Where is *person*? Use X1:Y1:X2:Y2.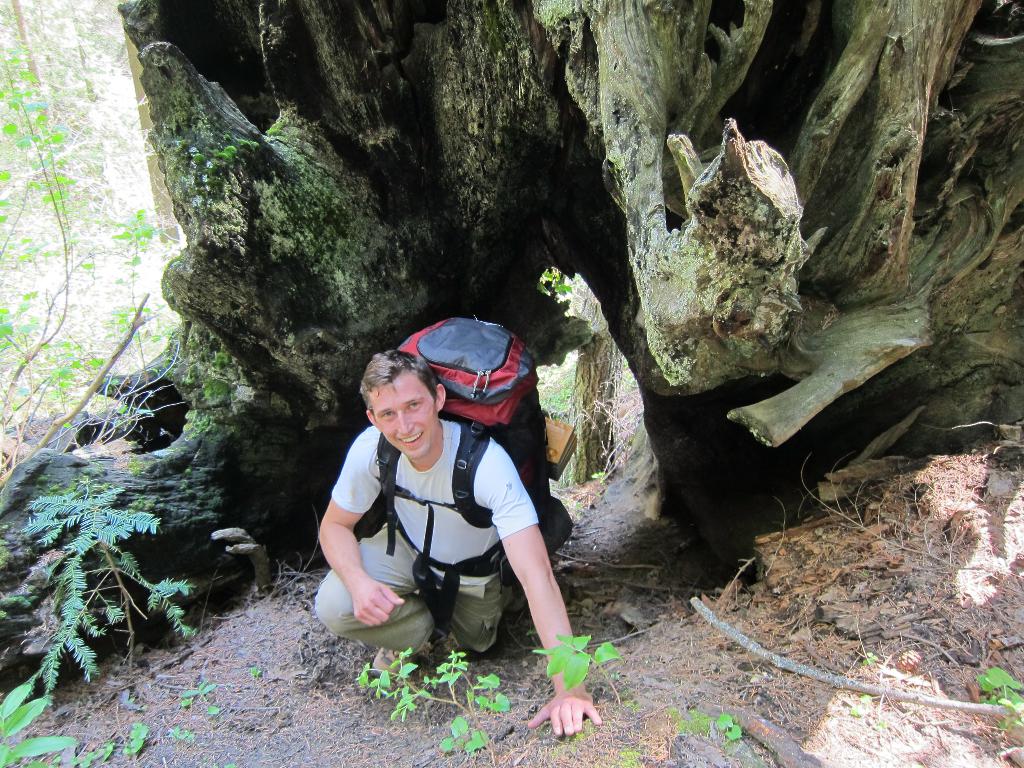
318:348:607:737.
